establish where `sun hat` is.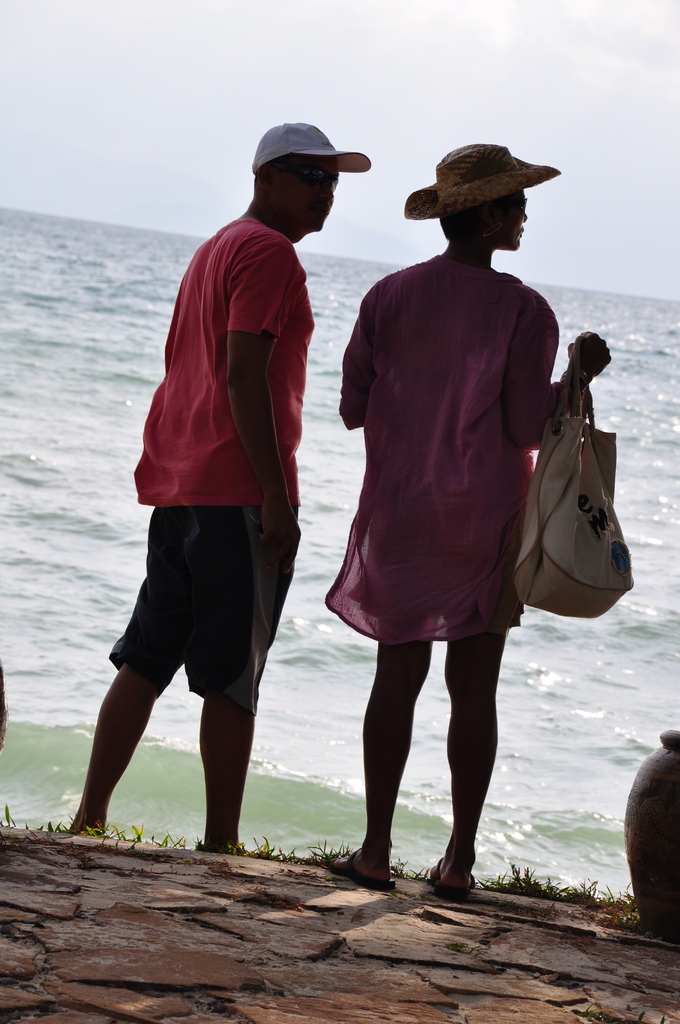
Established at Rect(408, 145, 556, 221).
